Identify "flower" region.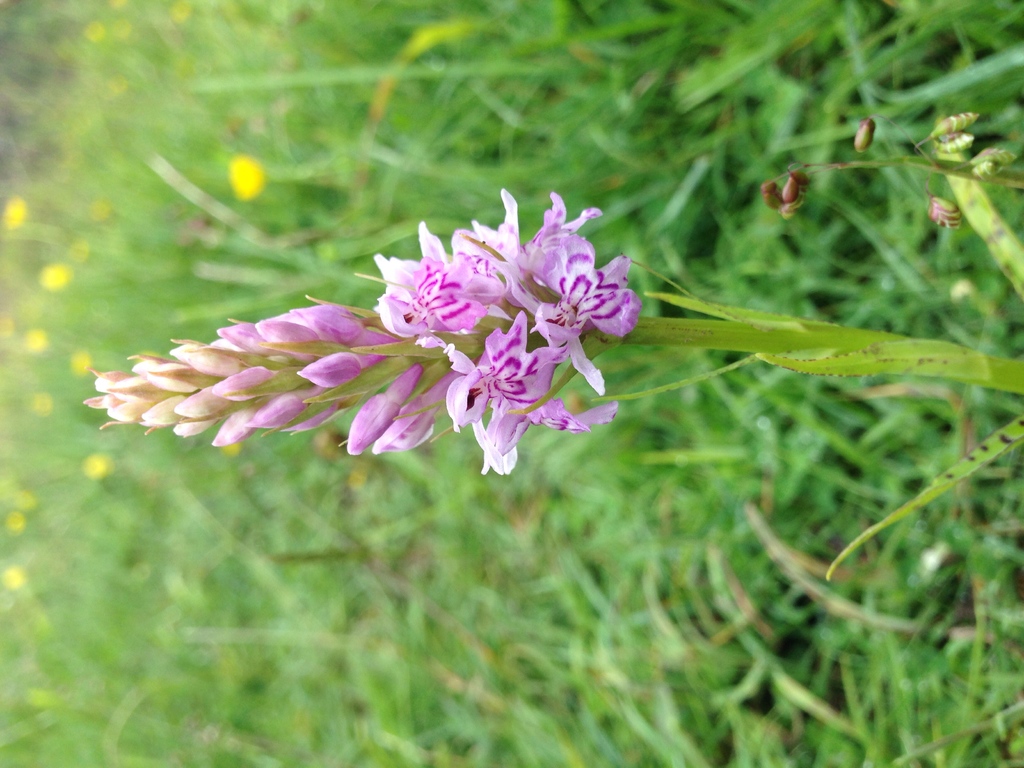
Region: 128:191:643:495.
